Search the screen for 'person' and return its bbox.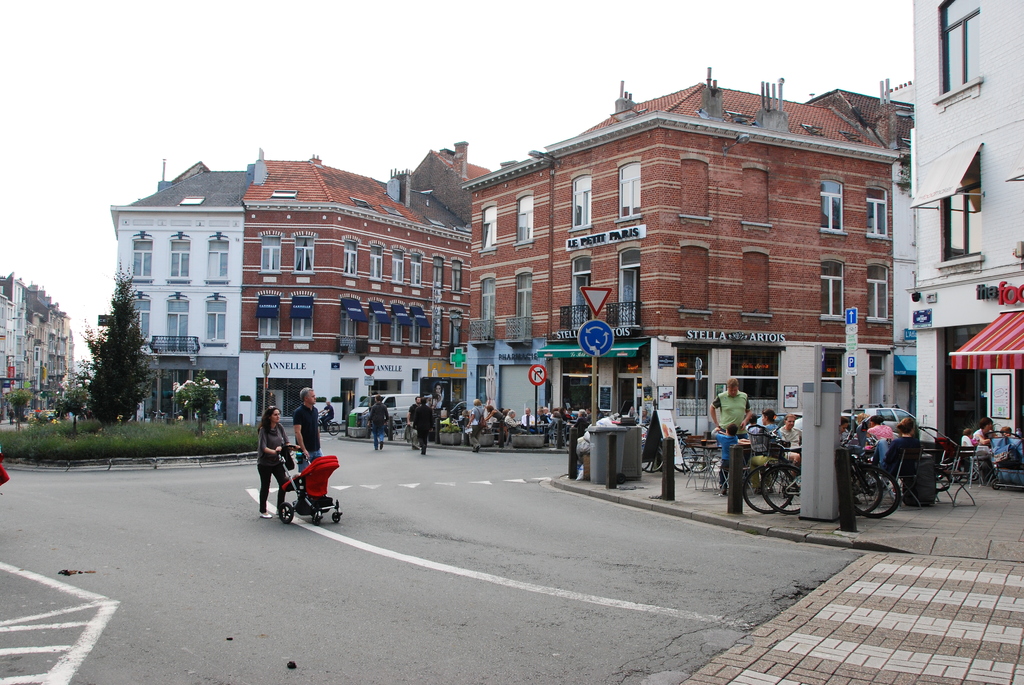
Found: 570 409 589 443.
